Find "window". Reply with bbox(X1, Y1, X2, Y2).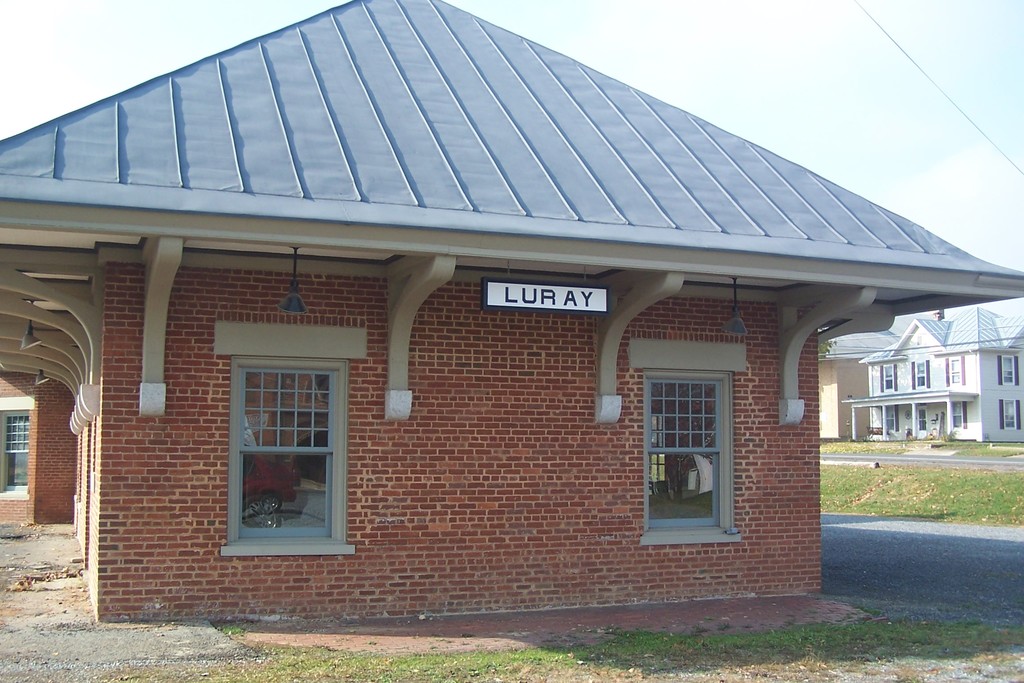
bbox(879, 362, 893, 393).
